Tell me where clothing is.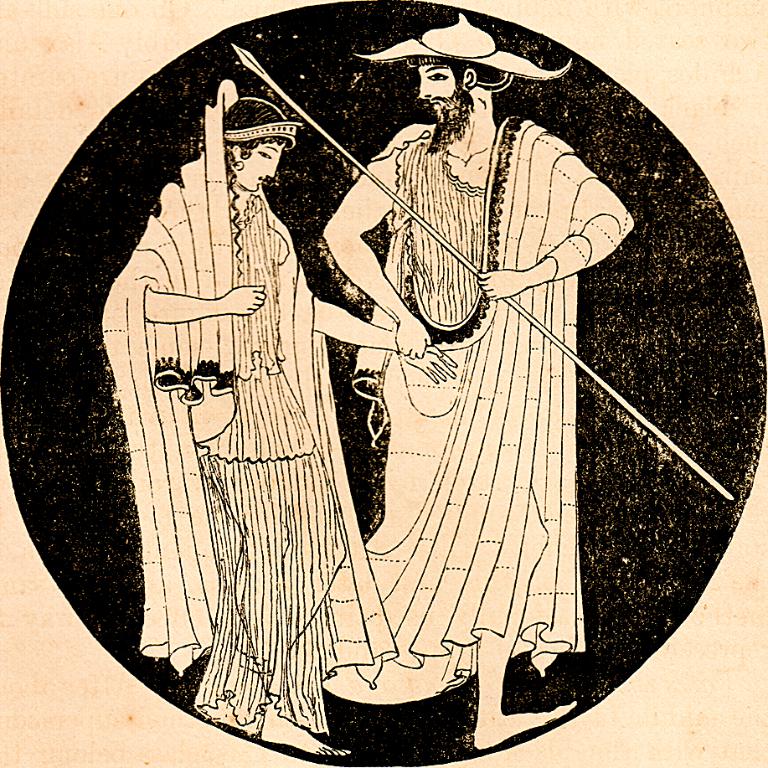
clothing is at [x1=98, y1=84, x2=381, y2=707].
